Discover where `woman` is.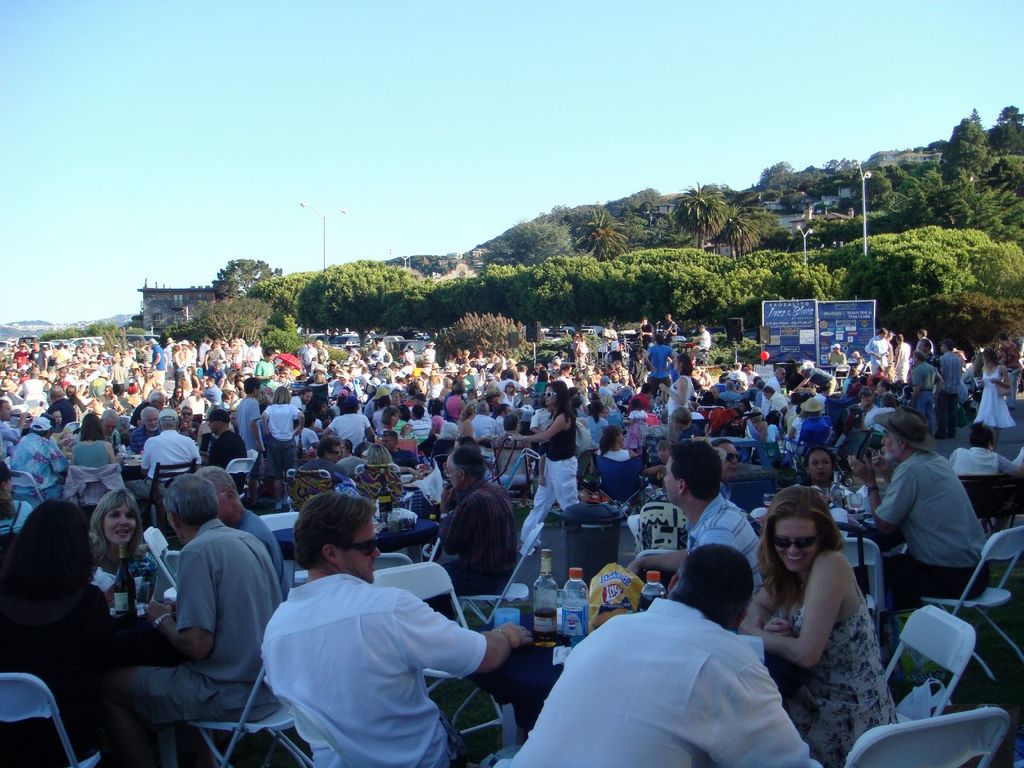
Discovered at {"x1": 457, "y1": 405, "x2": 474, "y2": 437}.
